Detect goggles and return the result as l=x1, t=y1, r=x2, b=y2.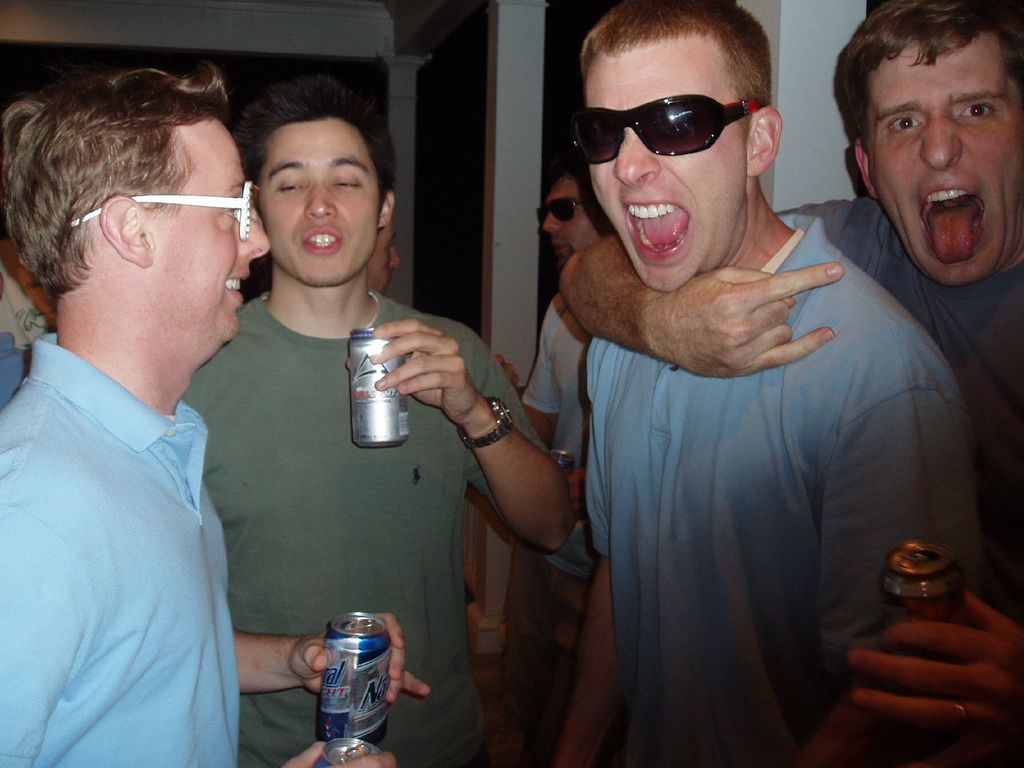
l=67, t=179, r=253, b=241.
